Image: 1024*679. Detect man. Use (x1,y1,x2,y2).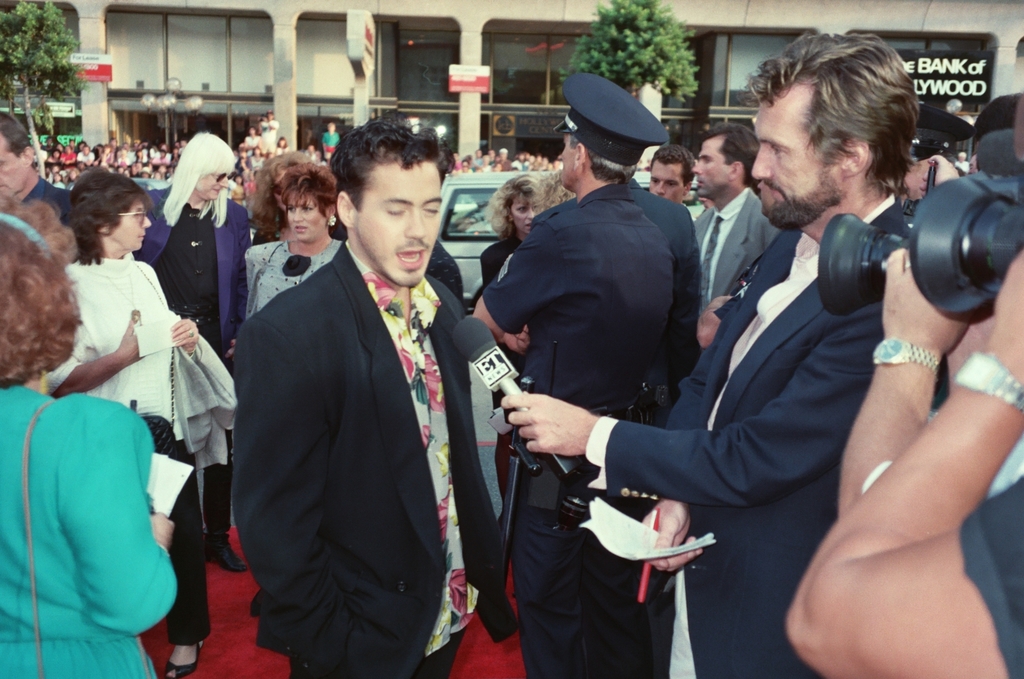
(550,158,561,168).
